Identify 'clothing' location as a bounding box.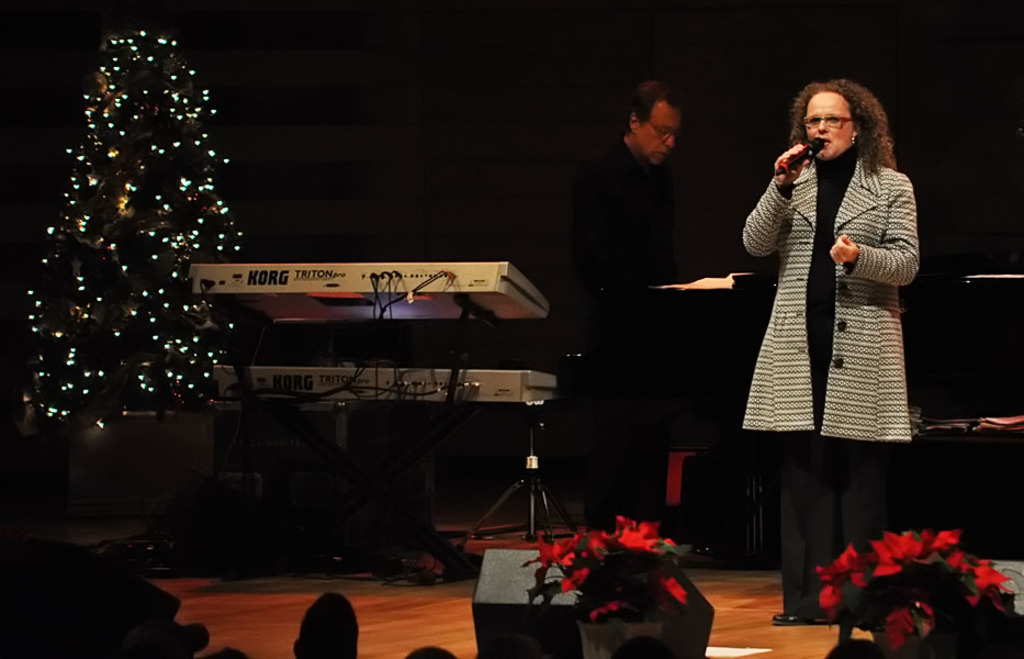
box=[573, 137, 672, 534].
